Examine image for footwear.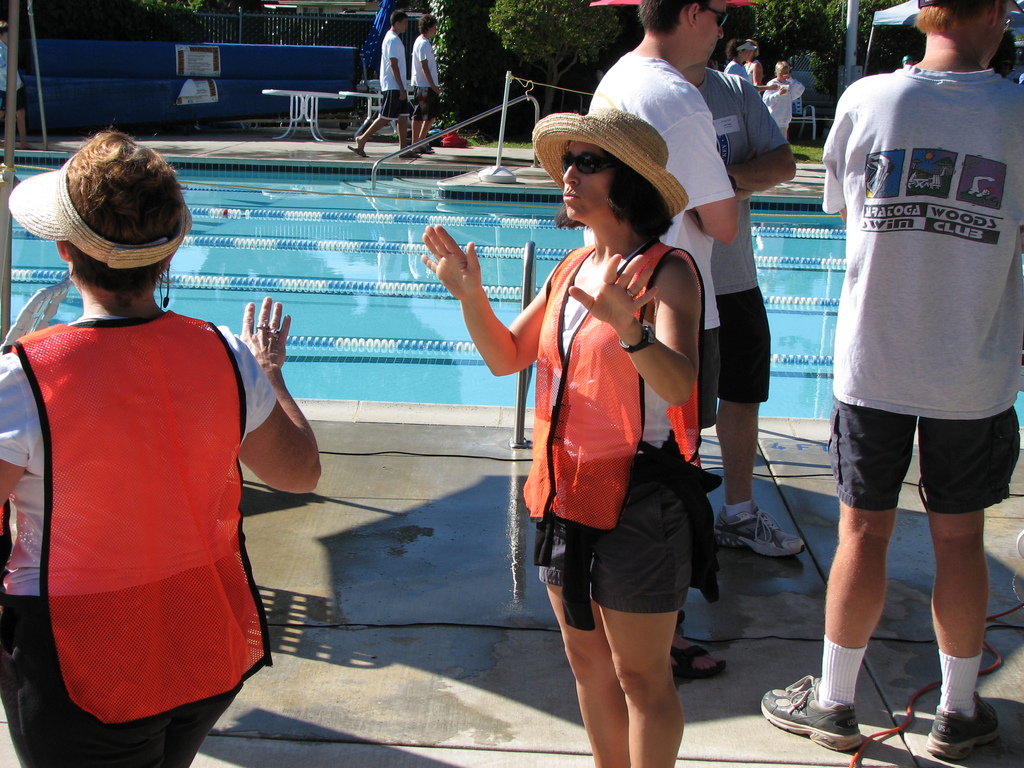
Examination result: [x1=346, y1=145, x2=369, y2=157].
